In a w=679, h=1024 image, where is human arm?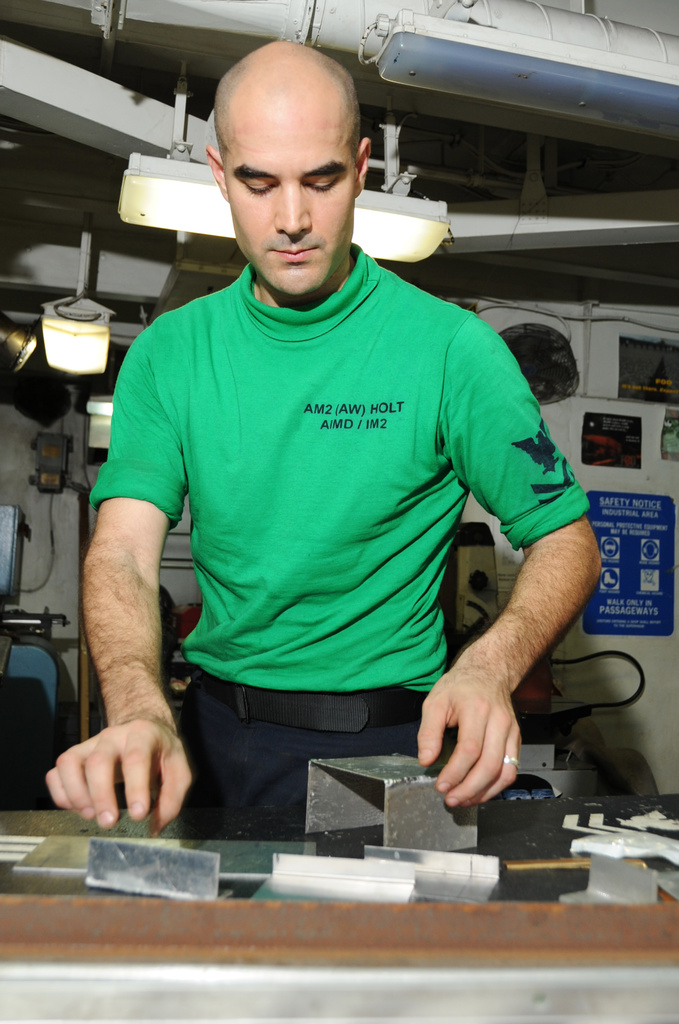
421, 333, 603, 829.
